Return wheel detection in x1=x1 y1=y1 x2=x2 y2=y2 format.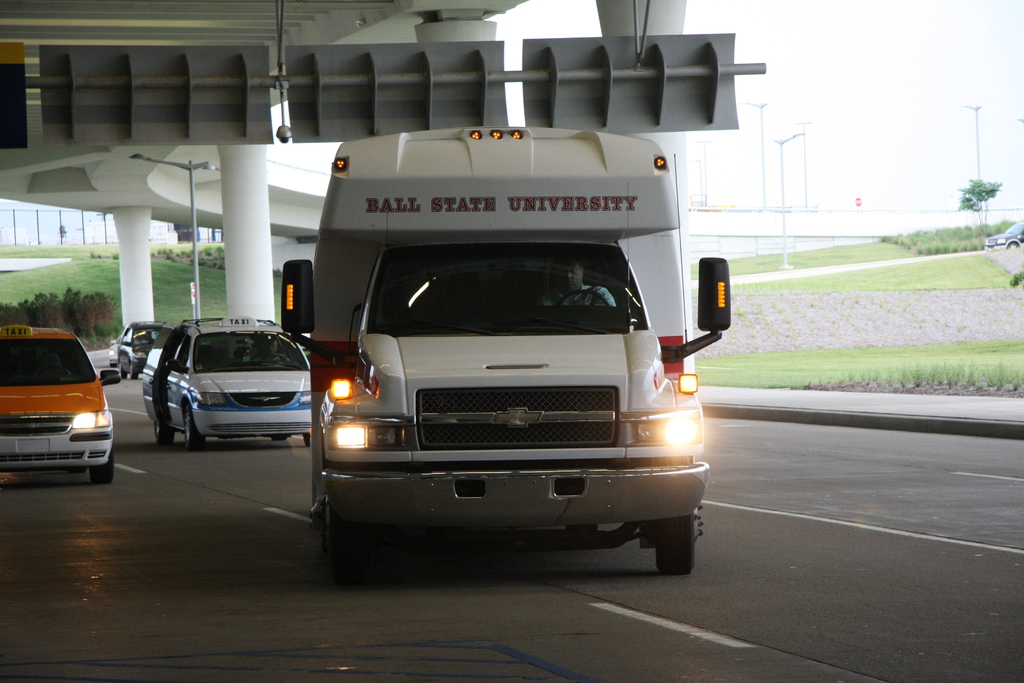
x1=118 y1=364 x2=127 y2=379.
